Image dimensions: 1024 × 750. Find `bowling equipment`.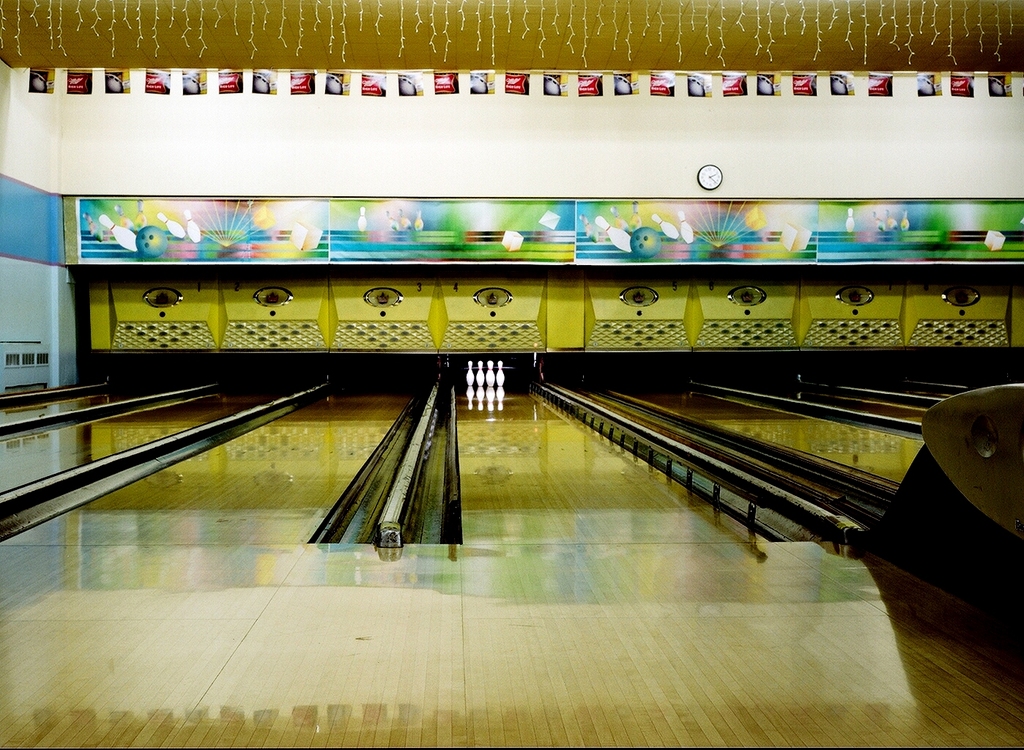
pyautogui.locateOnScreen(463, 354, 514, 396).
